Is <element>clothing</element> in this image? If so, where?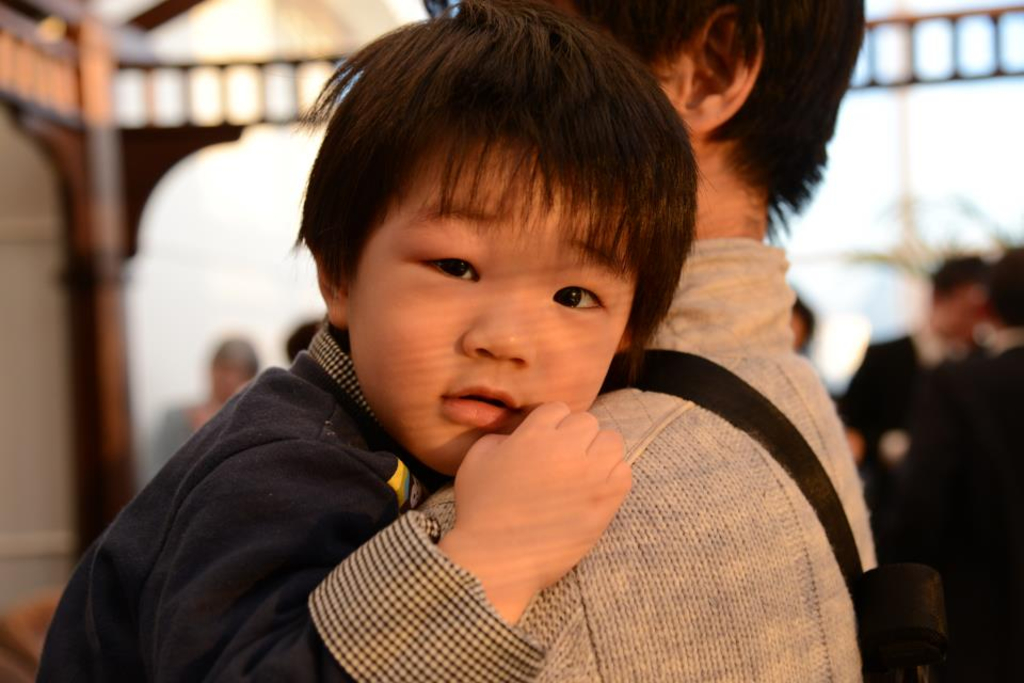
Yes, at bbox(38, 329, 438, 682).
